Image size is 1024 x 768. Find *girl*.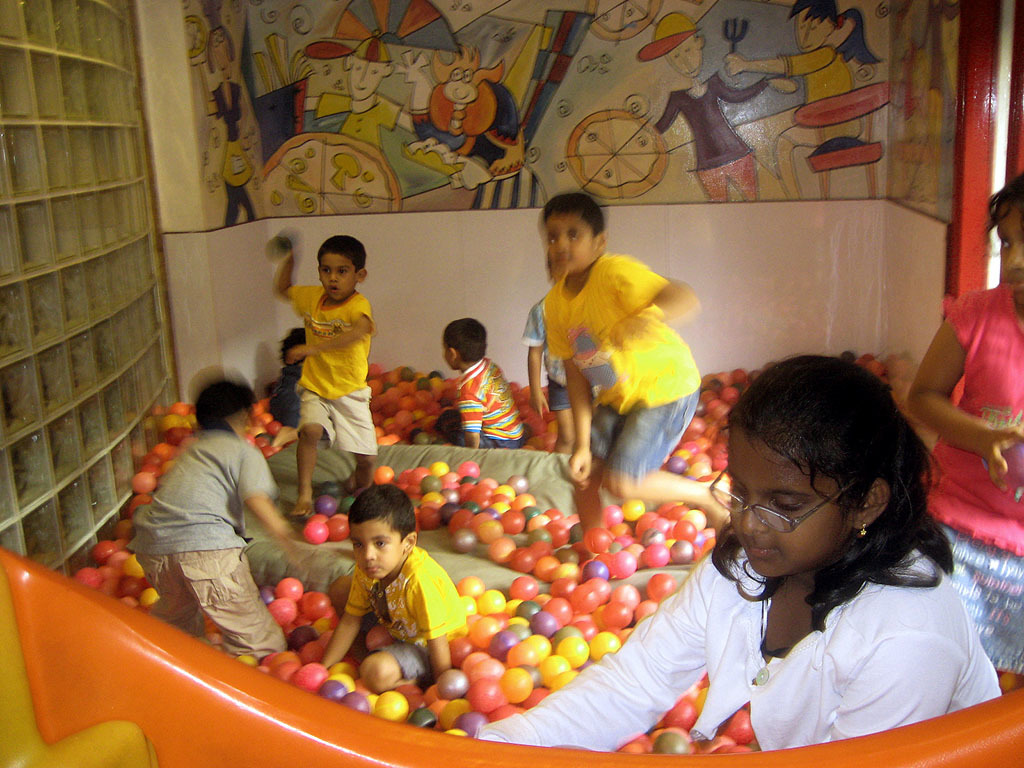
[x1=478, y1=352, x2=998, y2=742].
